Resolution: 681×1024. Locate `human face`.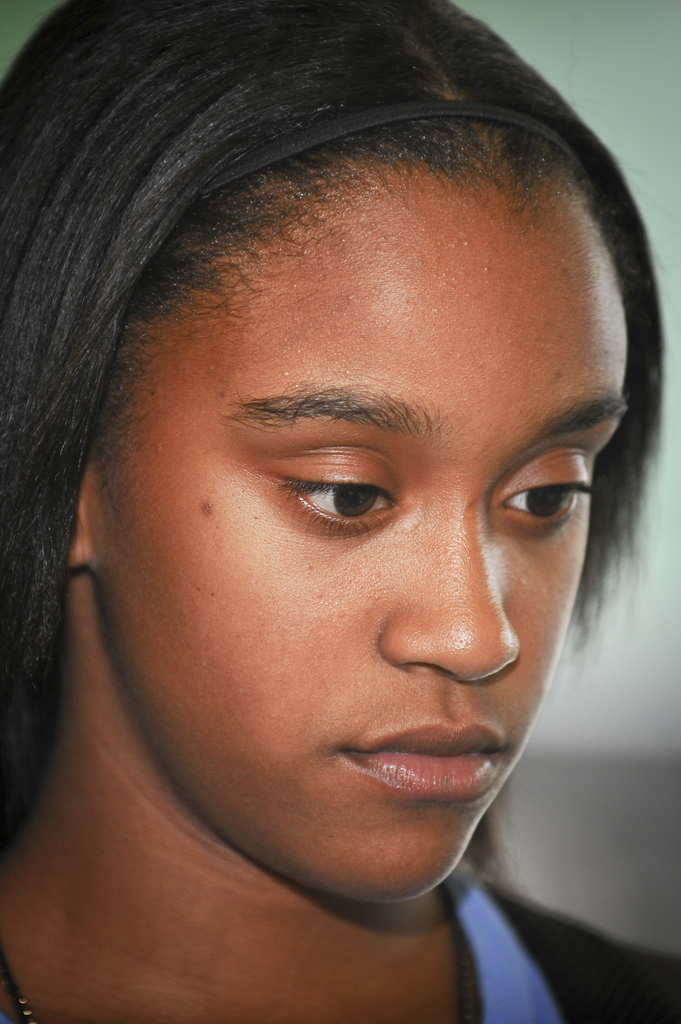
88,174,632,892.
